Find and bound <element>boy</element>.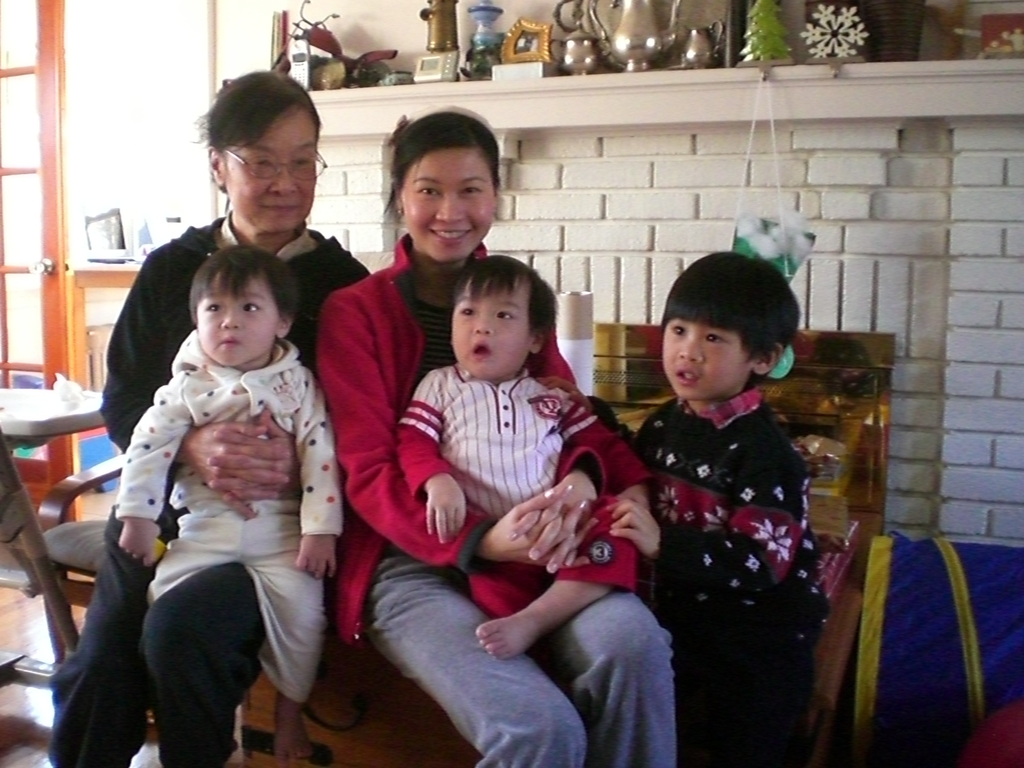
Bound: detection(534, 252, 831, 767).
